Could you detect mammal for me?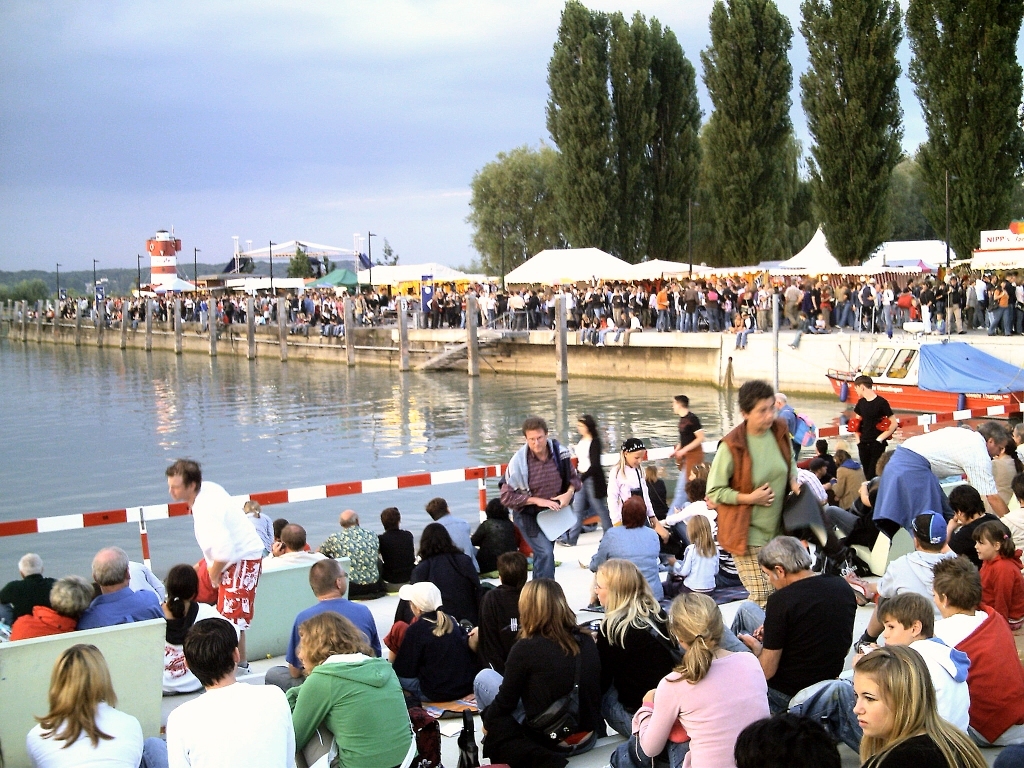
Detection result: rect(605, 433, 661, 553).
